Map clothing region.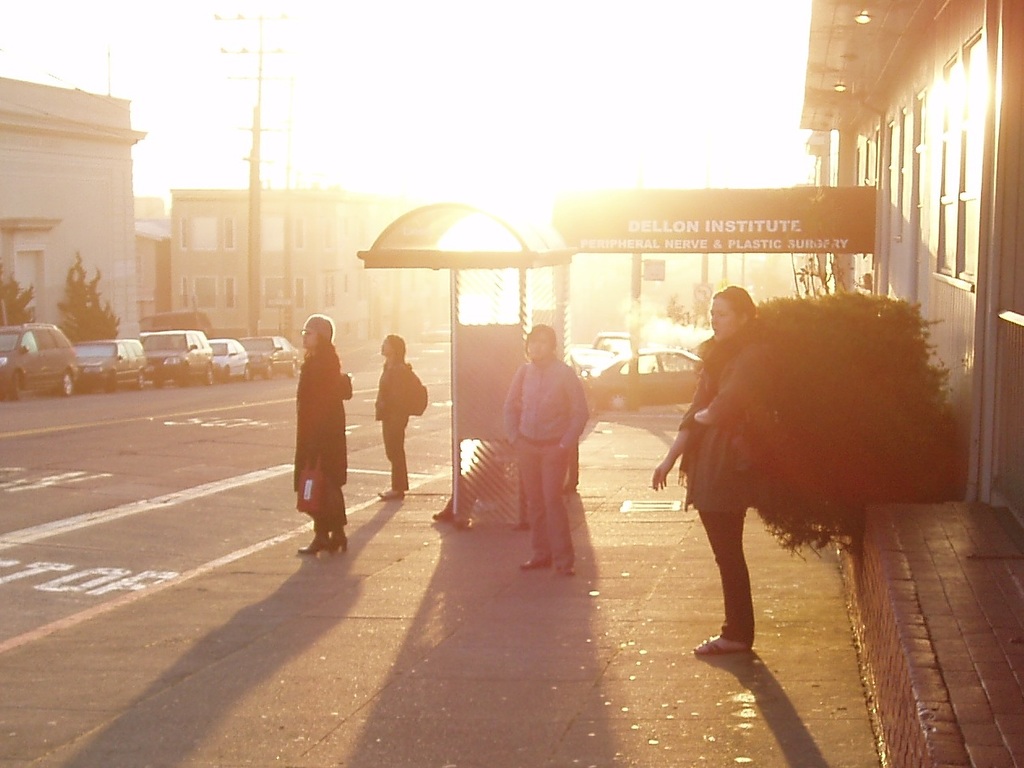
Mapped to region(502, 354, 589, 568).
